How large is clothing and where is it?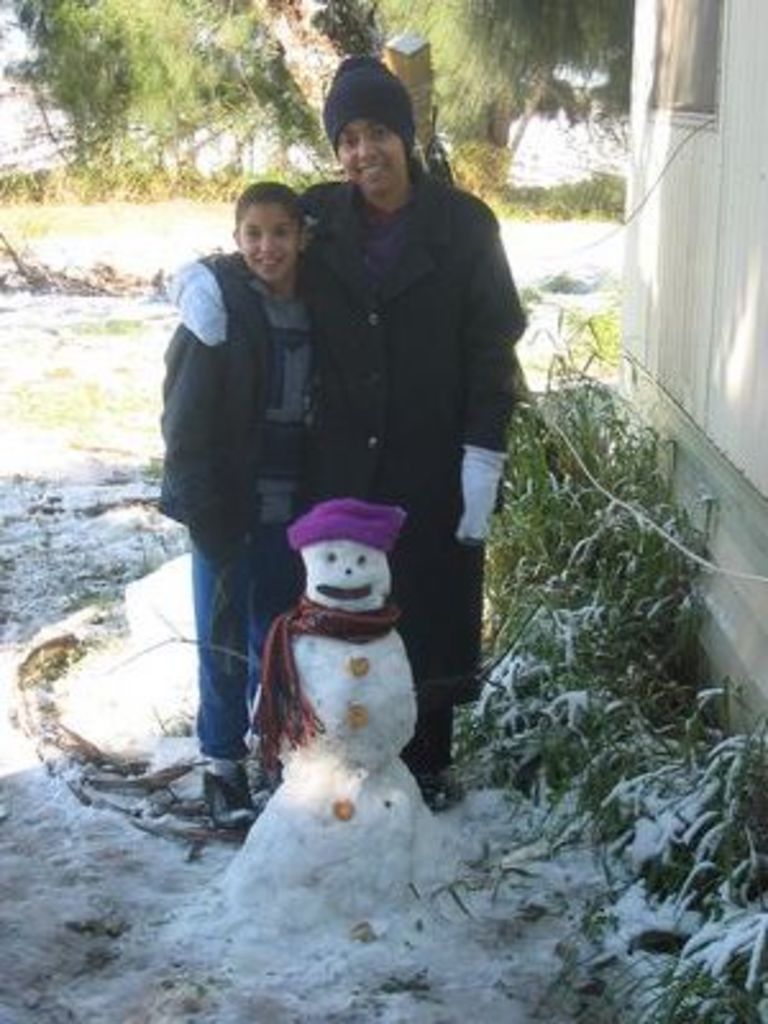
Bounding box: {"left": 161, "top": 269, "right": 335, "bottom": 765}.
